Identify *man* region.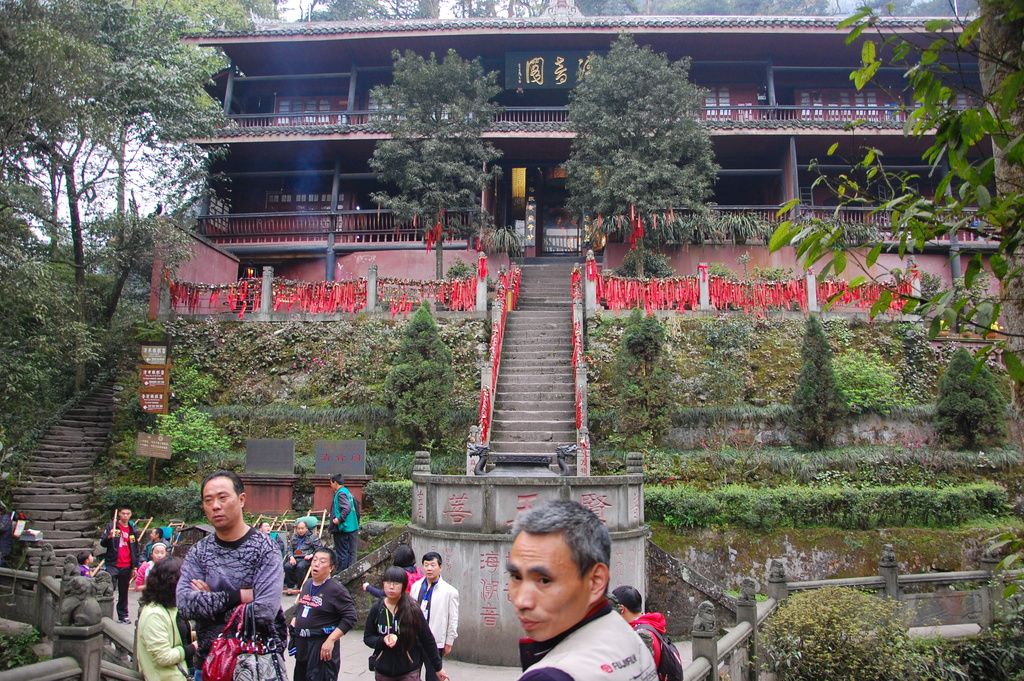
Region: region(173, 470, 292, 680).
